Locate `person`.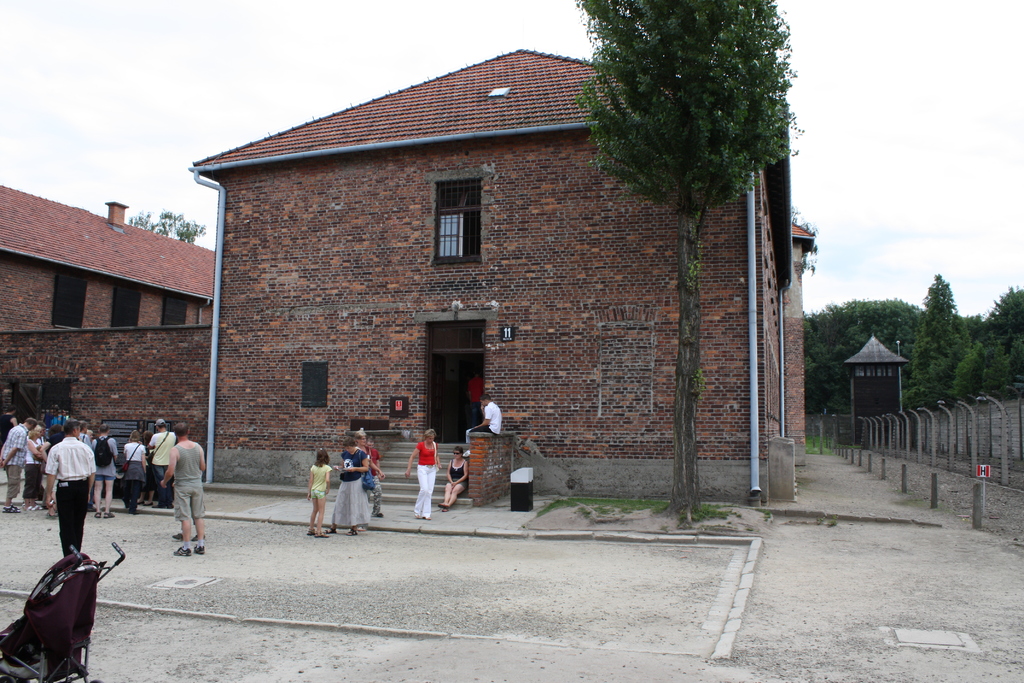
Bounding box: 125/430/147/511.
